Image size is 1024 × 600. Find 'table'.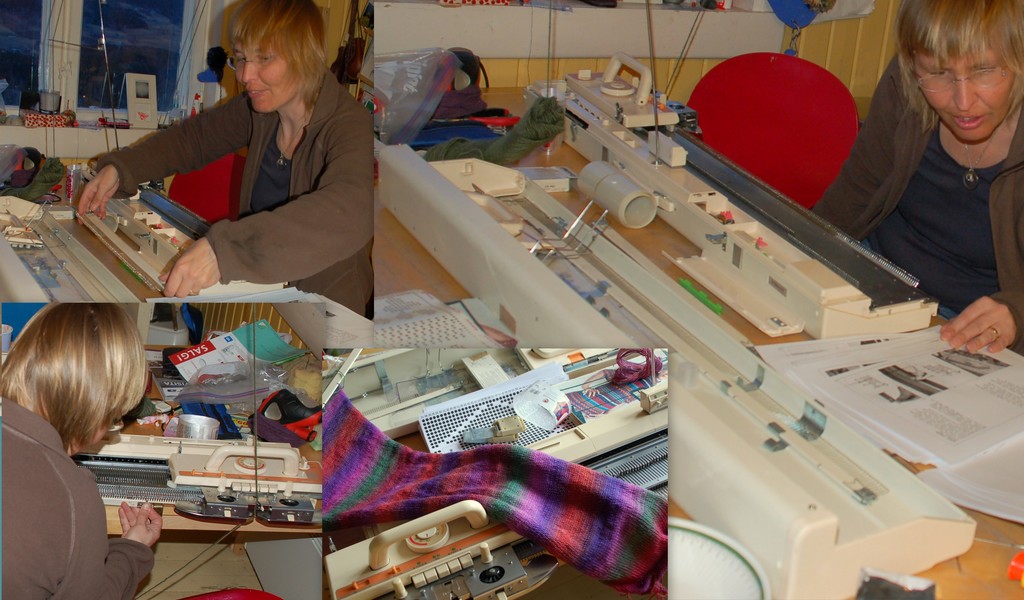
left=63, top=172, right=149, bottom=300.
